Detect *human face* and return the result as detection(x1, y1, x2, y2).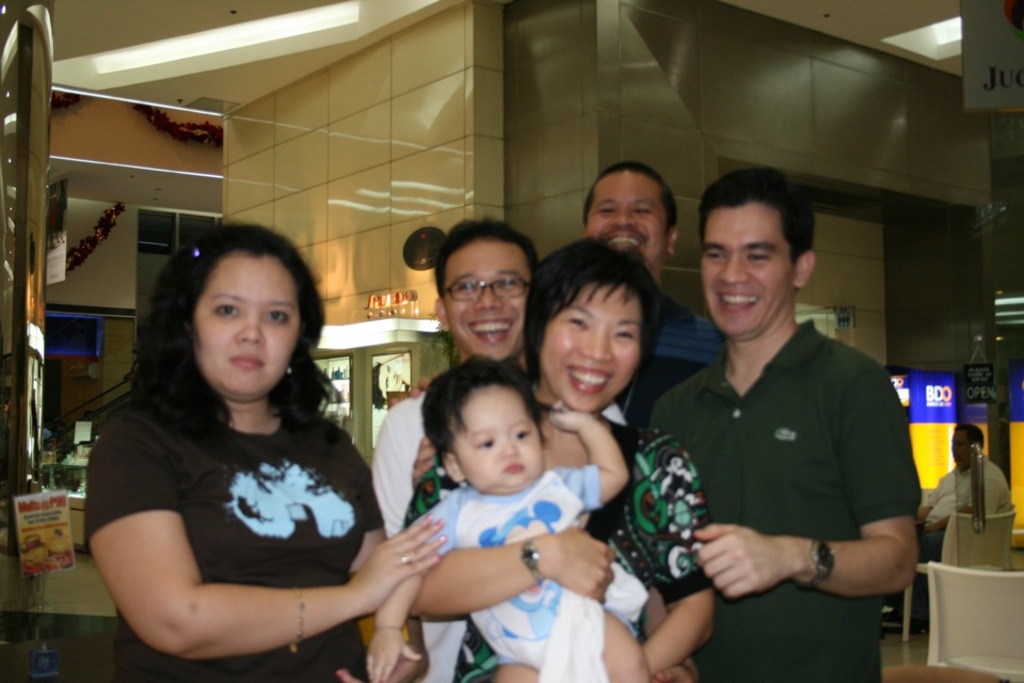
detection(538, 277, 642, 414).
